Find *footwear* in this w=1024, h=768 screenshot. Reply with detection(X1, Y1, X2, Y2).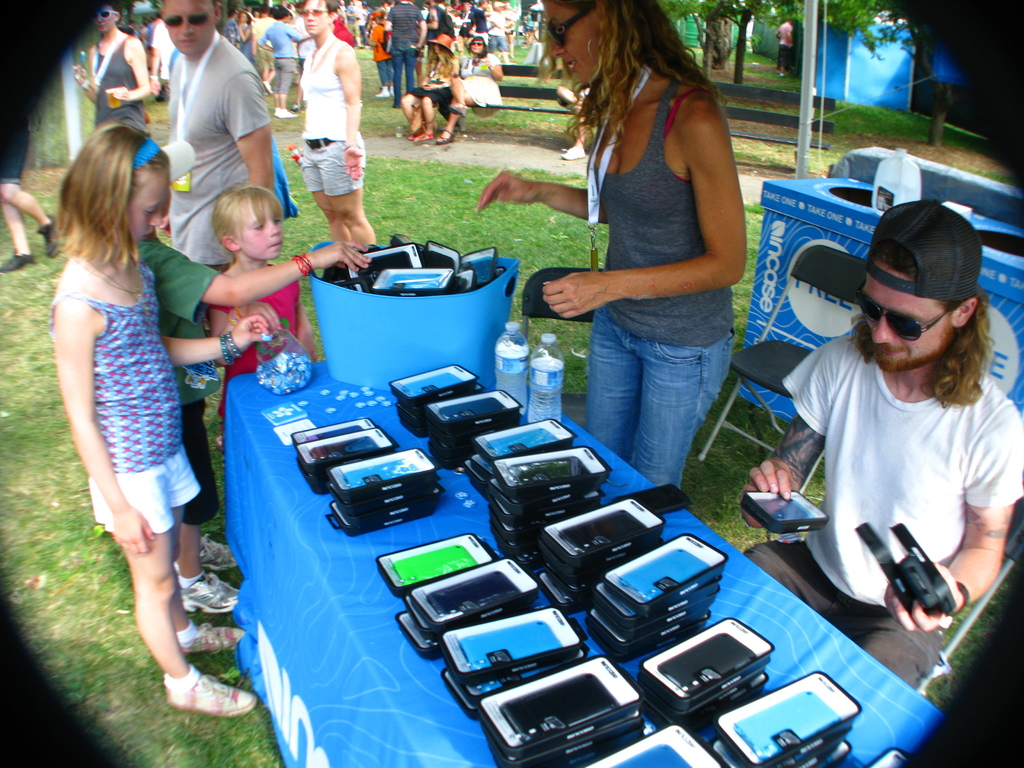
detection(181, 621, 246, 664).
